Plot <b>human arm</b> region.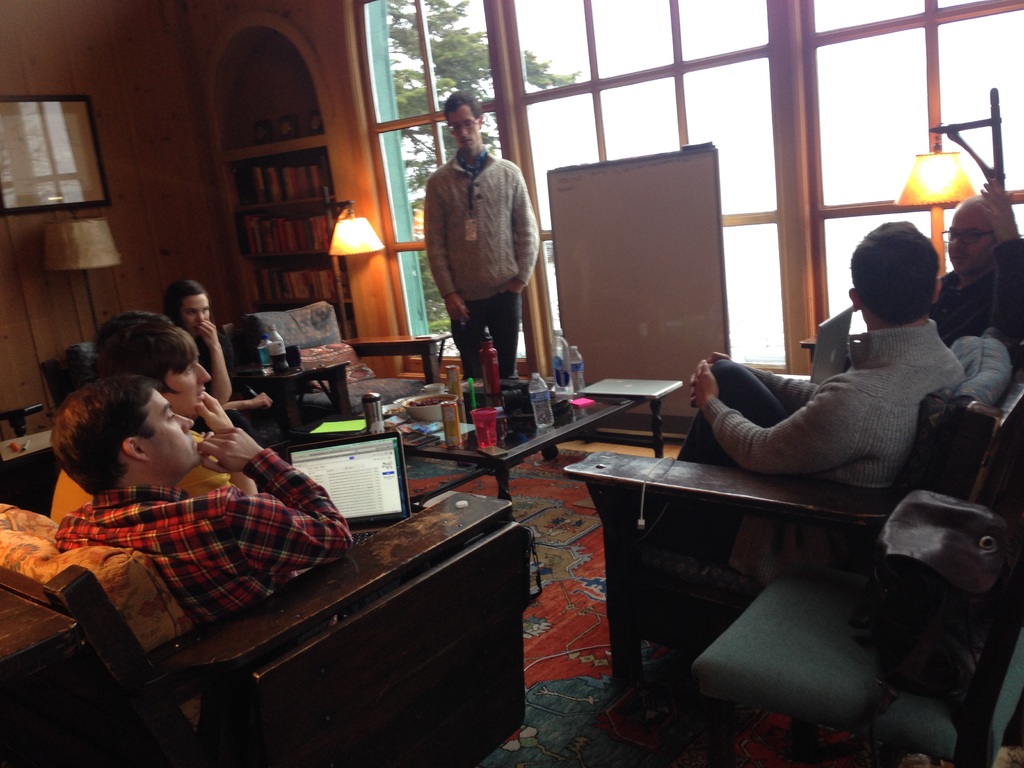
Plotted at crop(703, 356, 872, 481).
